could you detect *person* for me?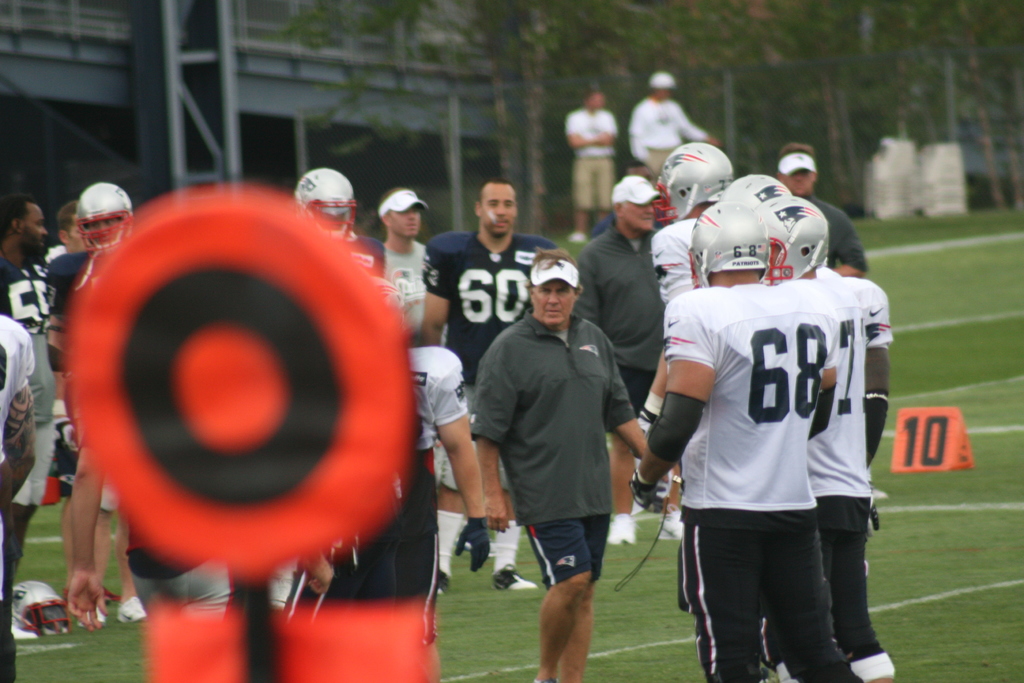
Detection result: {"x1": 33, "y1": 177, "x2": 146, "y2": 637}.
